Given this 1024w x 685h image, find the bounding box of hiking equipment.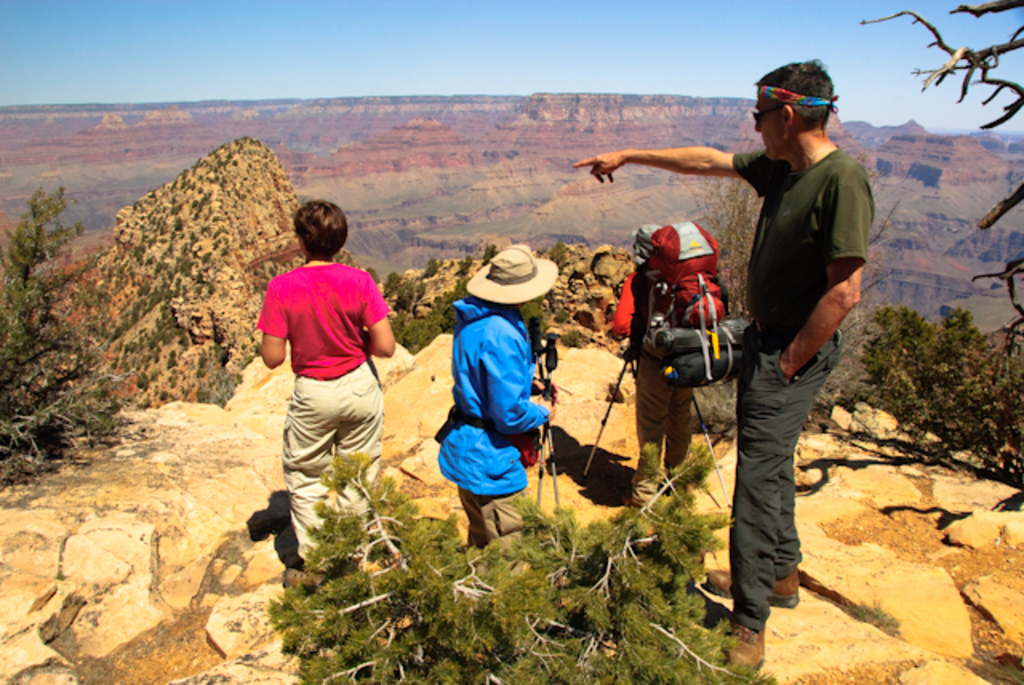
525:315:558:506.
